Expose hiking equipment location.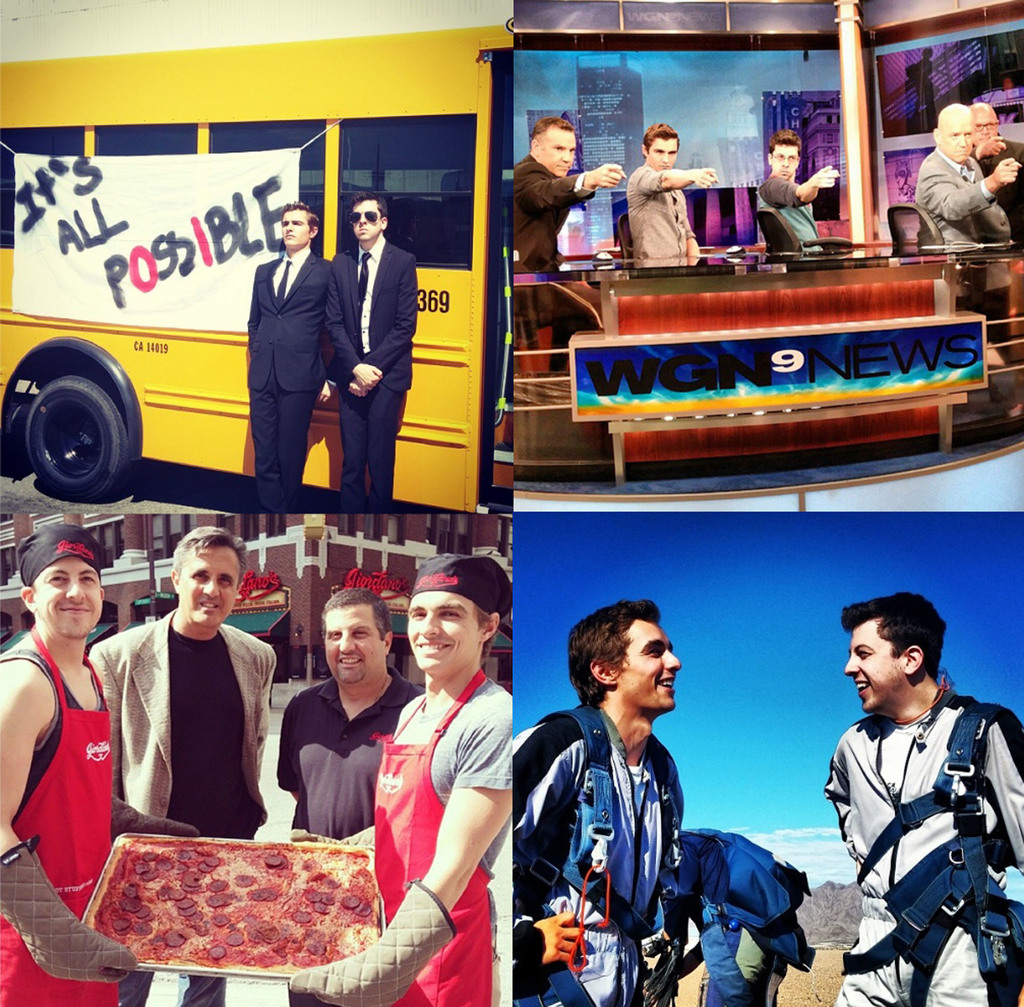
Exposed at bbox(519, 701, 680, 946).
